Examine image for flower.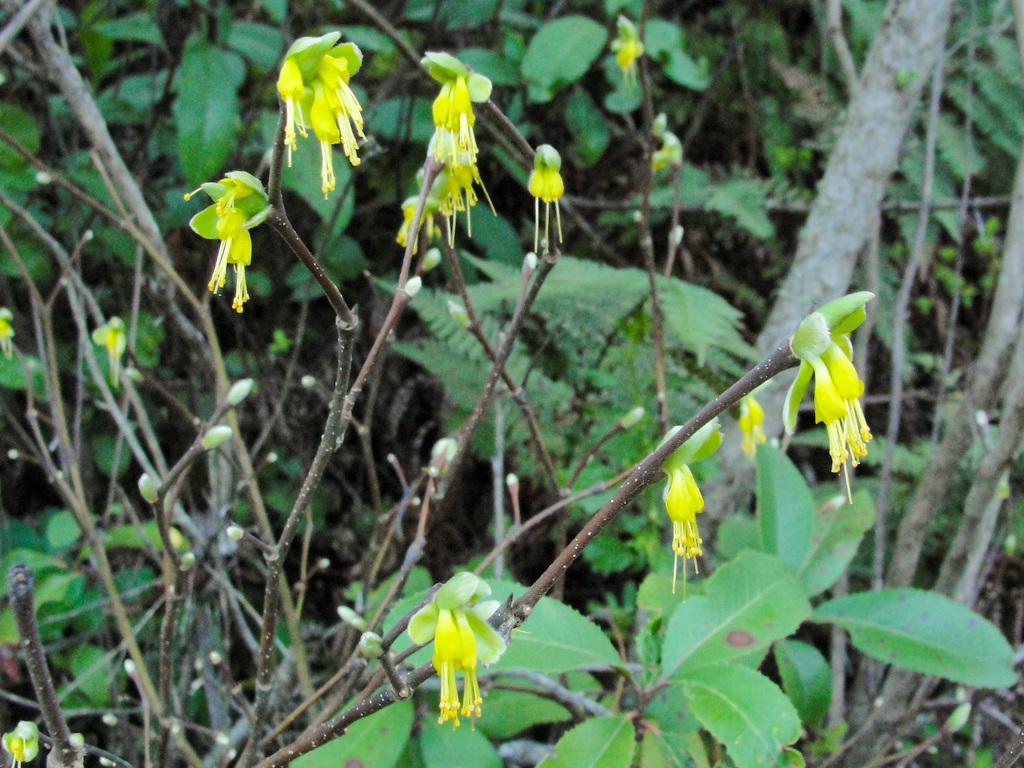
Examination result: box(277, 28, 338, 172).
